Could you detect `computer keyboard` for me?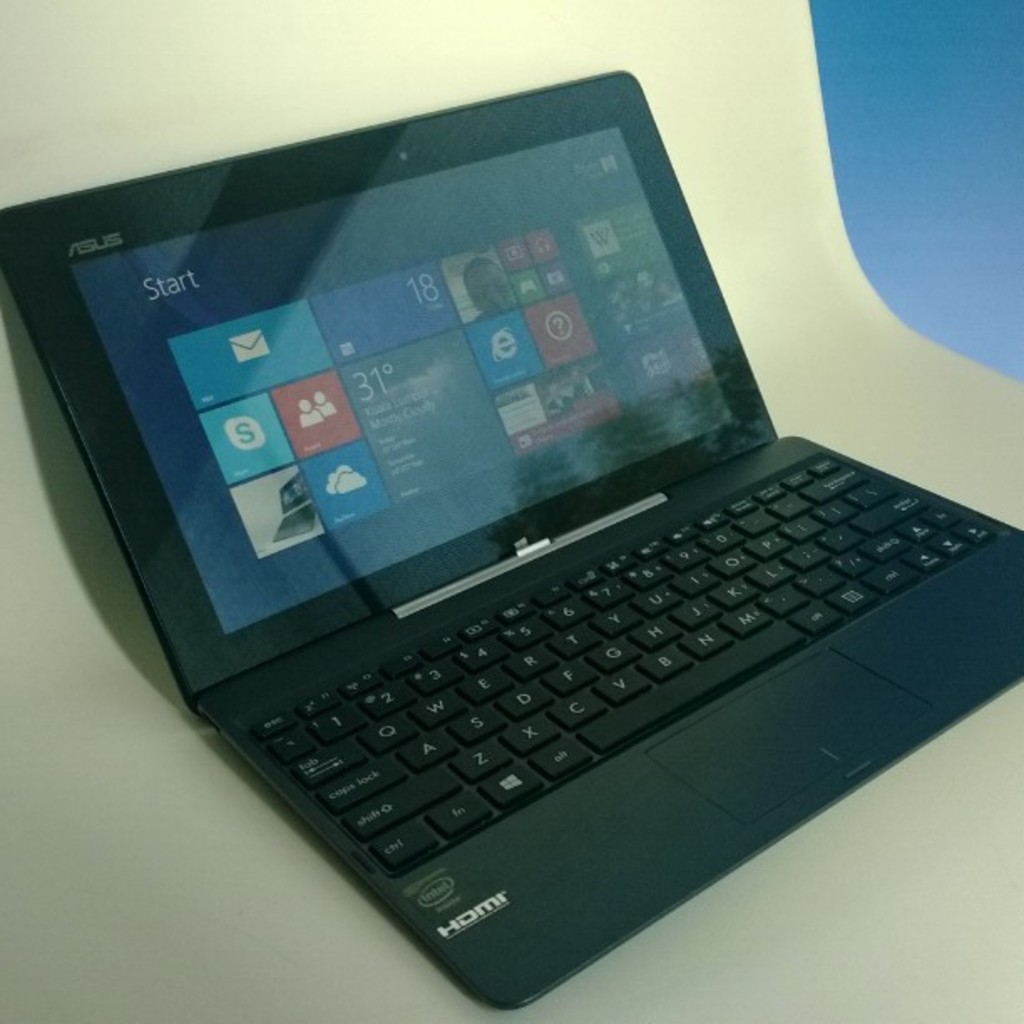
Detection result: {"x1": 246, "y1": 453, "x2": 1002, "y2": 875}.
